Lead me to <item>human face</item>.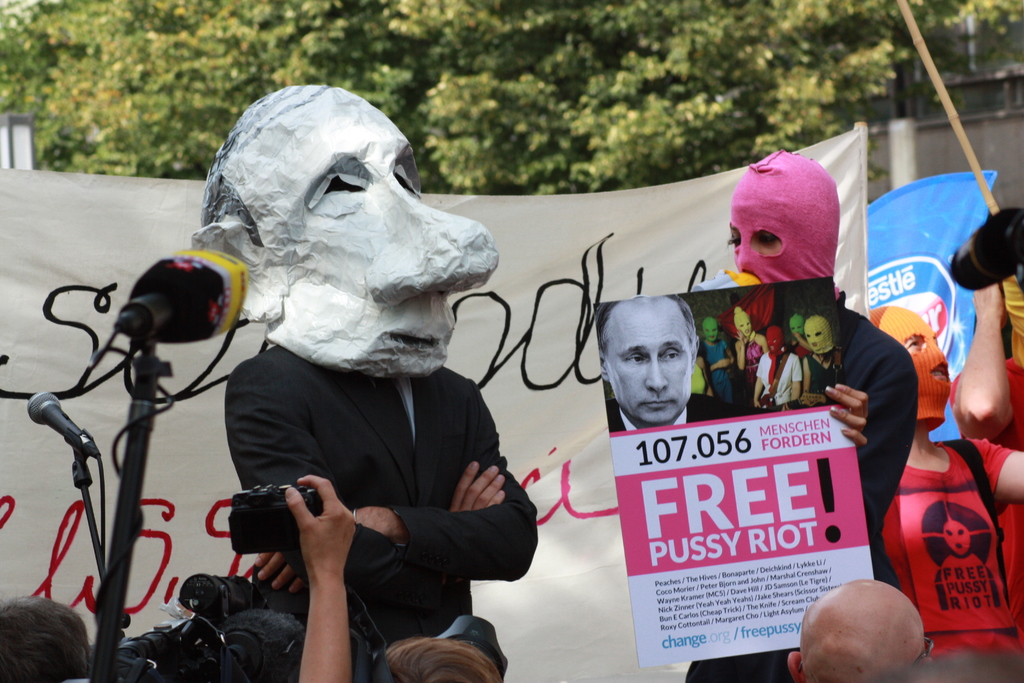
Lead to box(945, 514, 969, 559).
